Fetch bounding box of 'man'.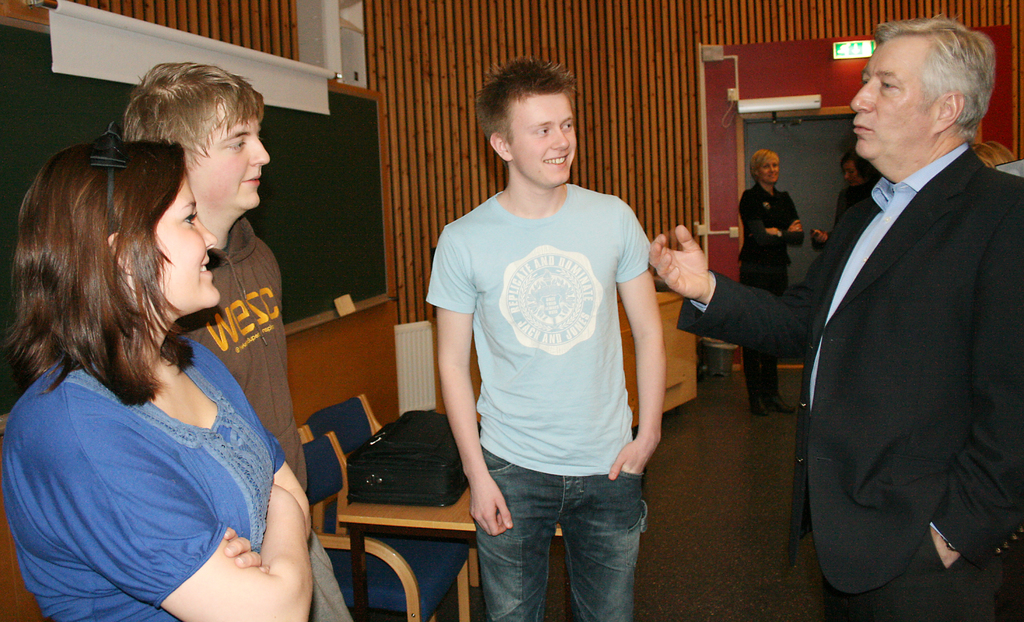
Bbox: 421 57 673 621.
